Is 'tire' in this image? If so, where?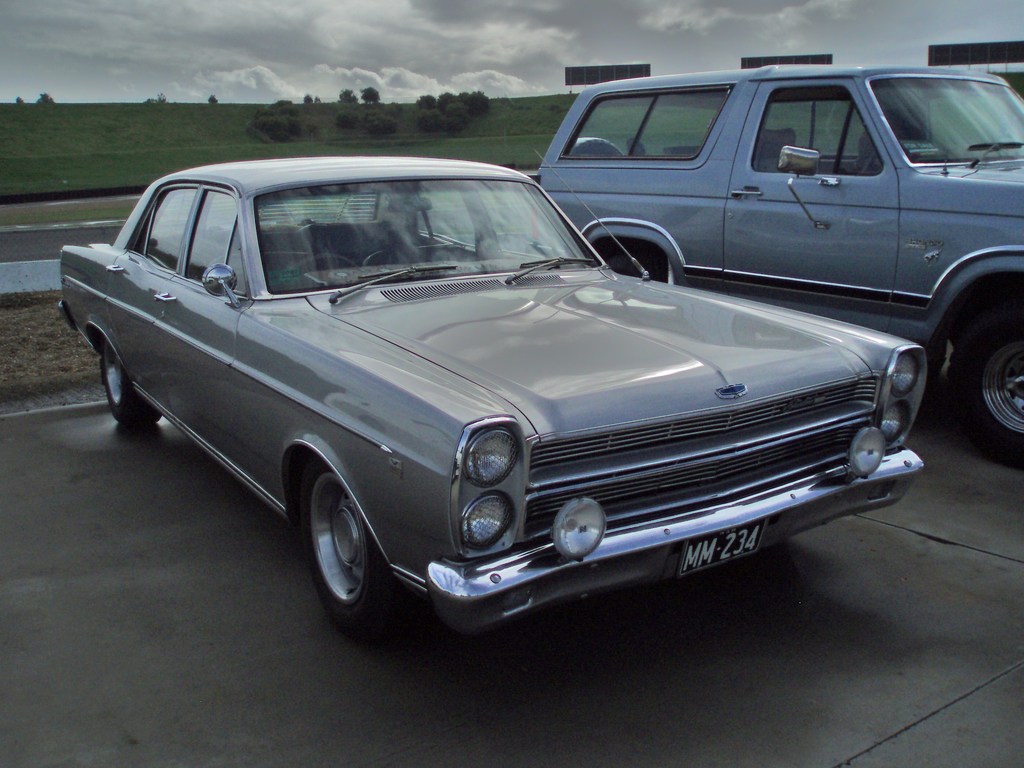
Yes, at (99, 335, 157, 426).
